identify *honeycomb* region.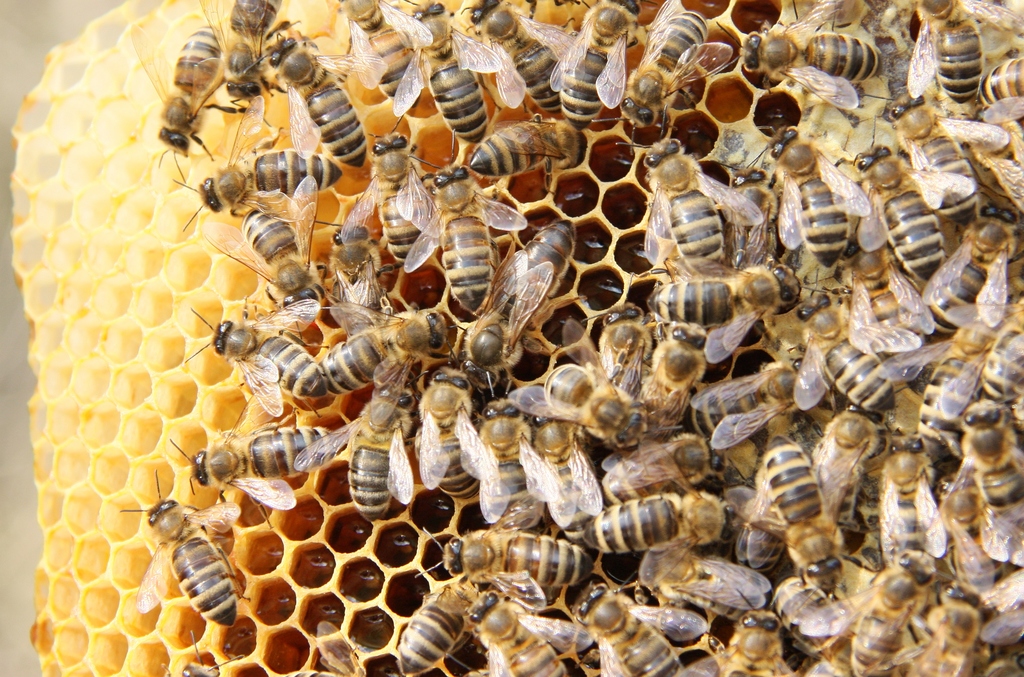
Region: pyautogui.locateOnScreen(6, 0, 1023, 670).
